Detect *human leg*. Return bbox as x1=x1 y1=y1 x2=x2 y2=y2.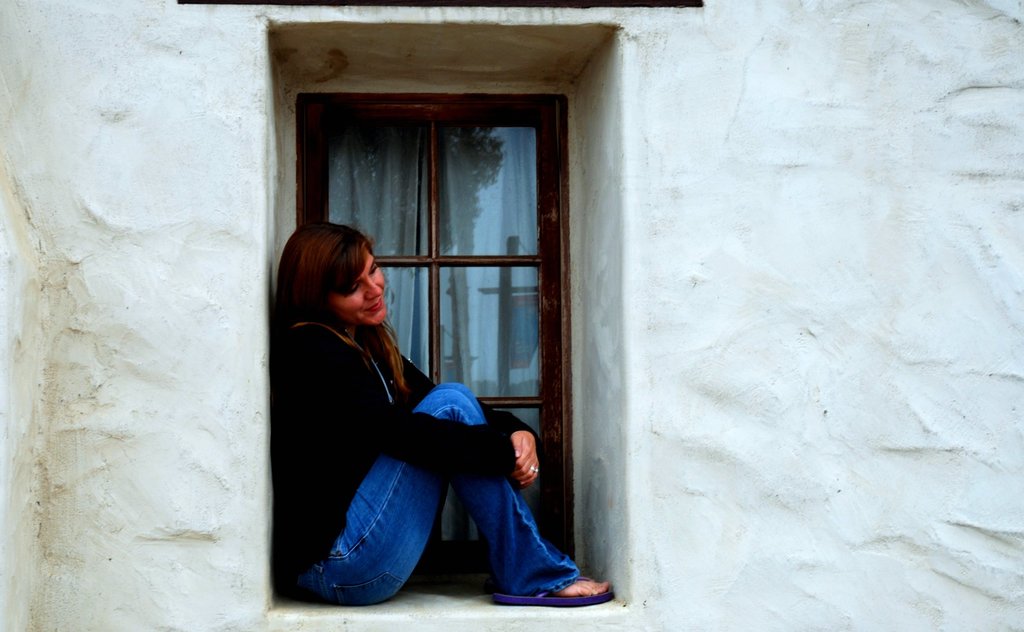
x1=312 y1=387 x2=613 y2=604.
